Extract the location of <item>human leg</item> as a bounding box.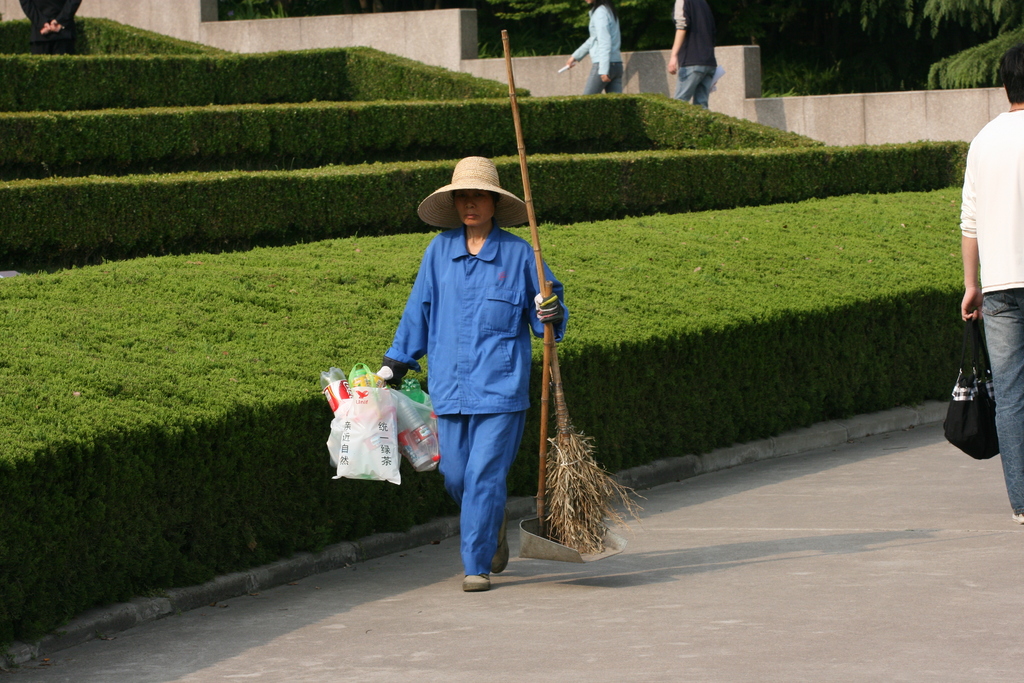
55:29:69:54.
